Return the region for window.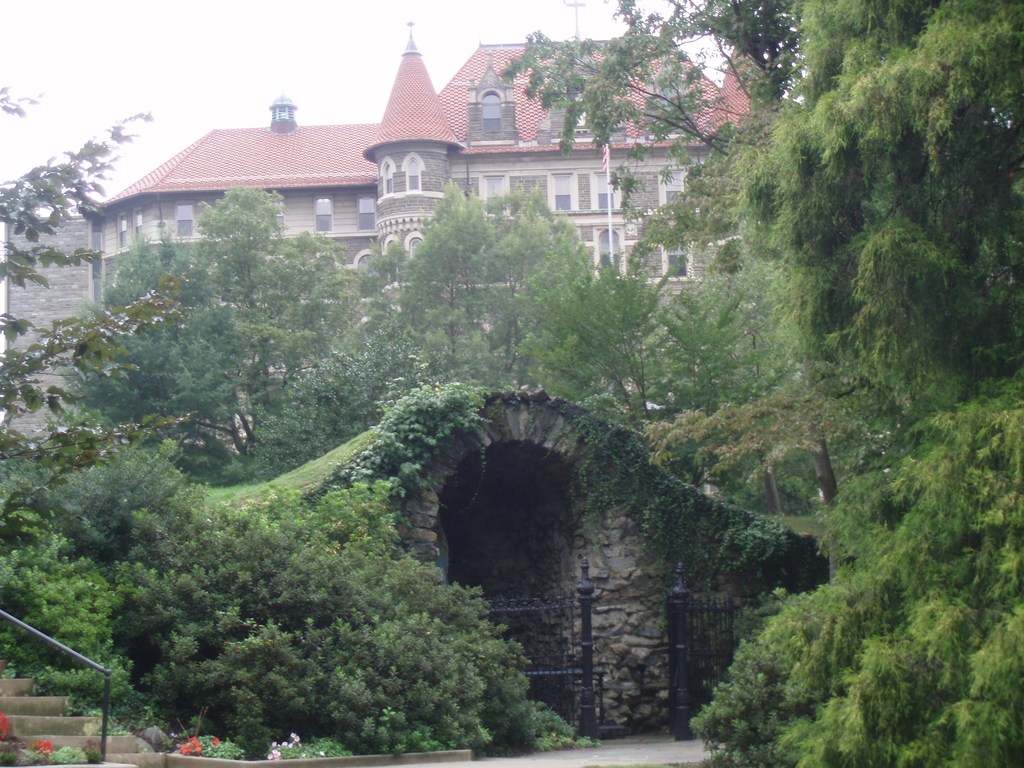
(358, 193, 377, 232).
